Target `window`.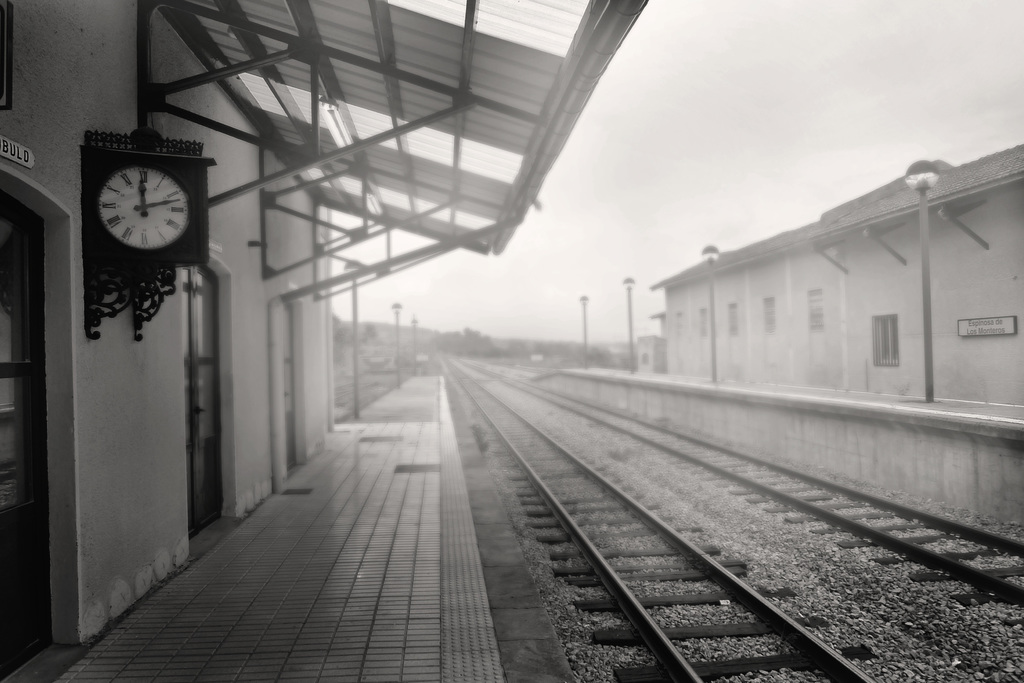
Target region: <region>764, 298, 774, 333</region>.
